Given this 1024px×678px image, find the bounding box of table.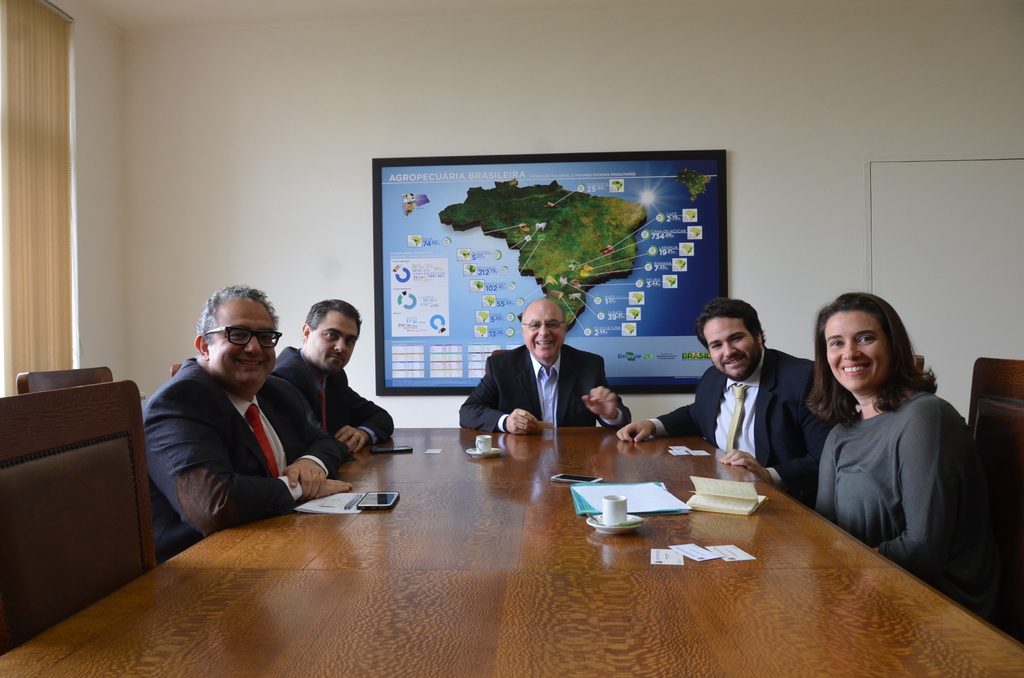
bbox(0, 424, 1023, 677).
